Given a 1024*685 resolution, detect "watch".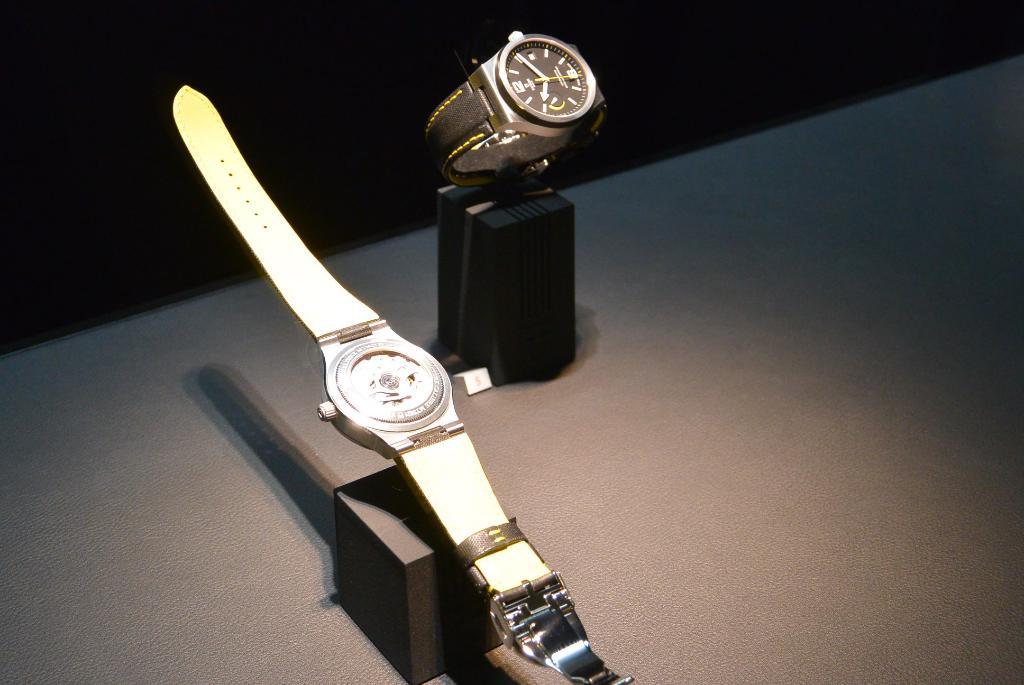
(170, 86, 635, 684).
